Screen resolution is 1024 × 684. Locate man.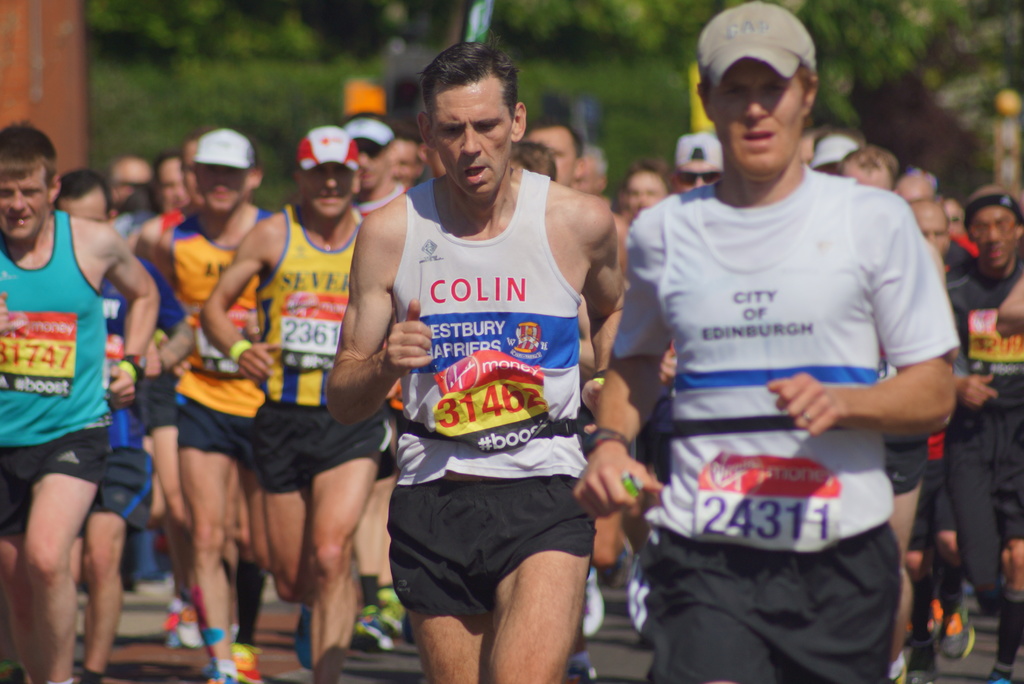
left=566, top=142, right=604, bottom=199.
